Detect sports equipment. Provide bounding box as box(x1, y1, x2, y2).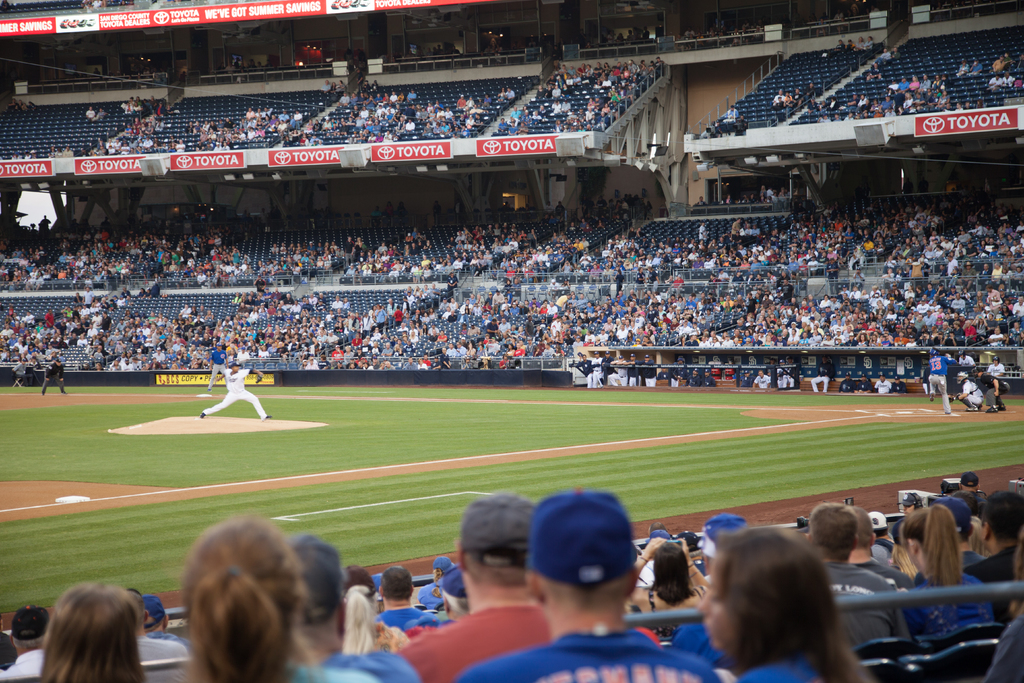
box(946, 393, 956, 402).
